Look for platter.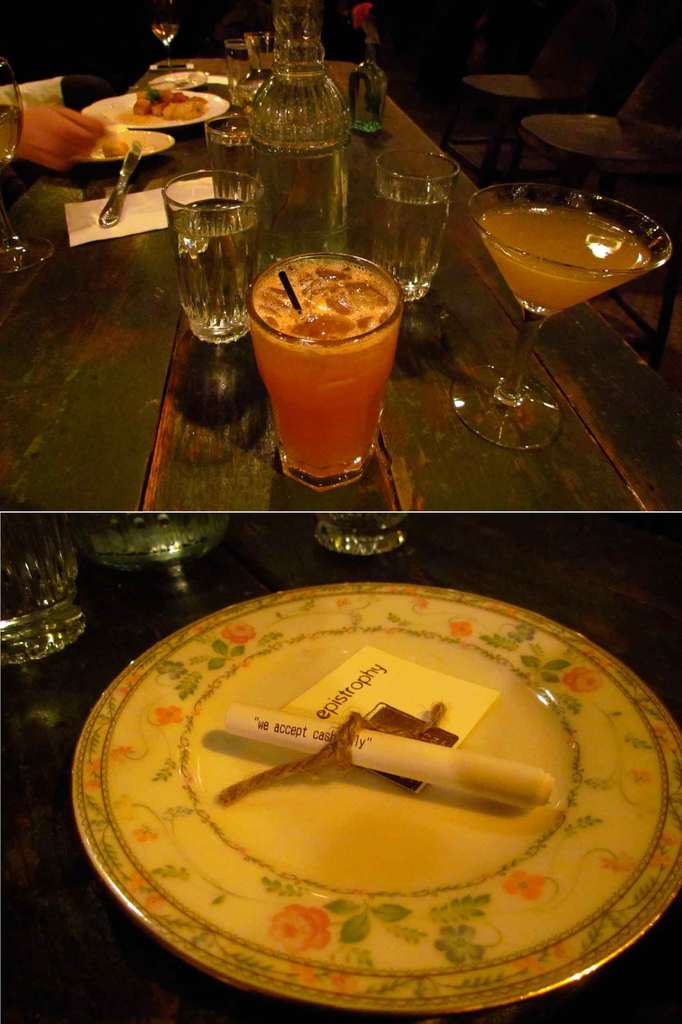
Found: {"left": 73, "top": 582, "right": 681, "bottom": 1014}.
